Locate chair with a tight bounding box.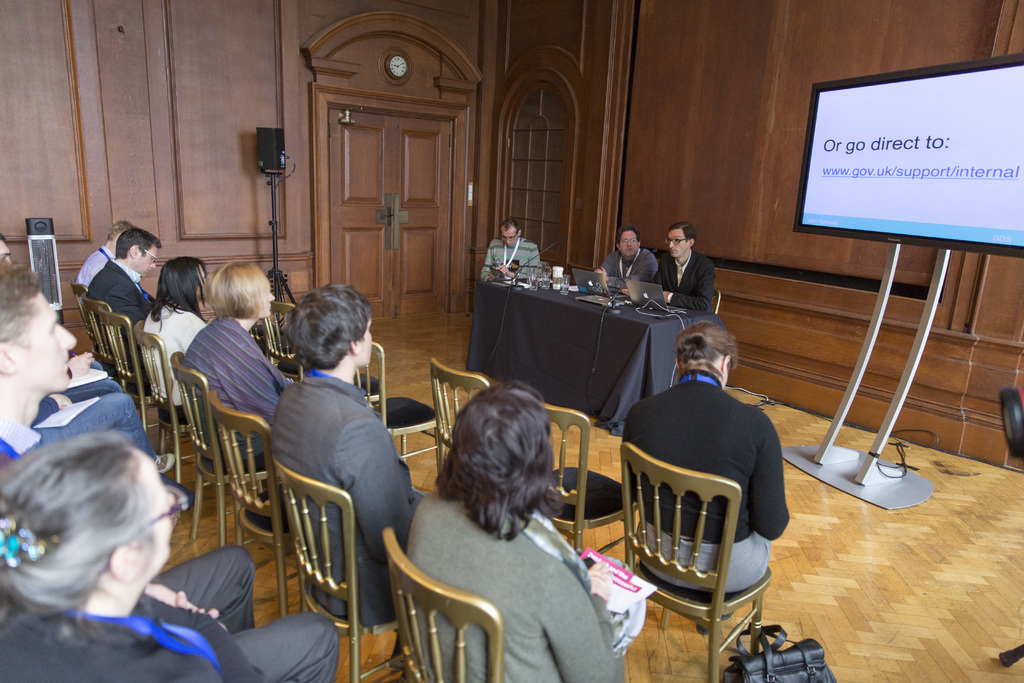
430:359:493:492.
